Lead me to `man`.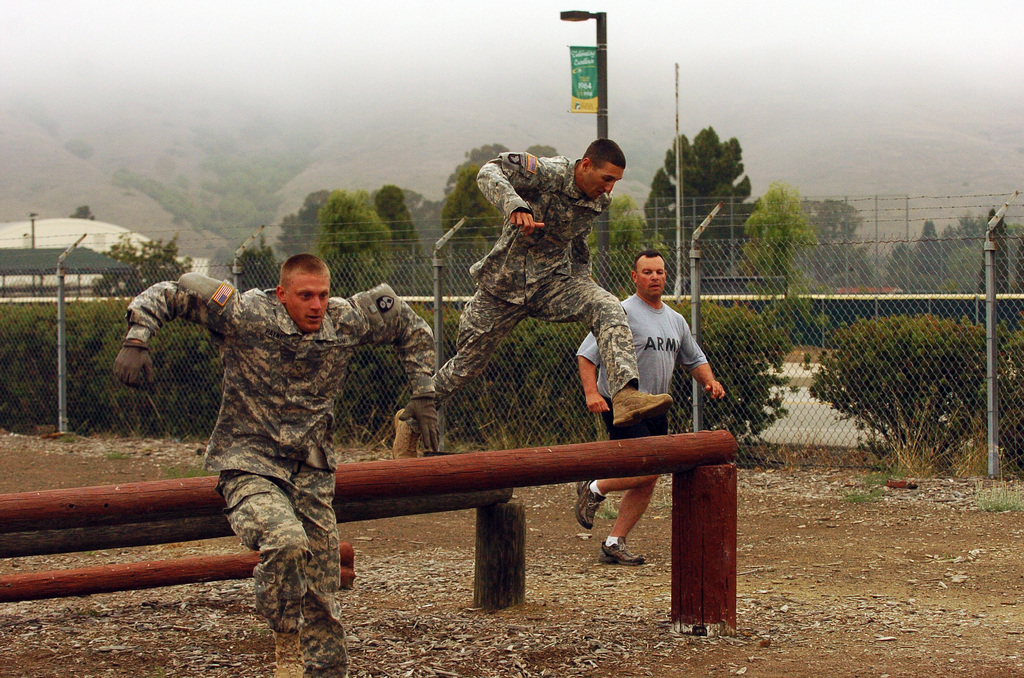
Lead to x1=559 y1=241 x2=748 y2=580.
